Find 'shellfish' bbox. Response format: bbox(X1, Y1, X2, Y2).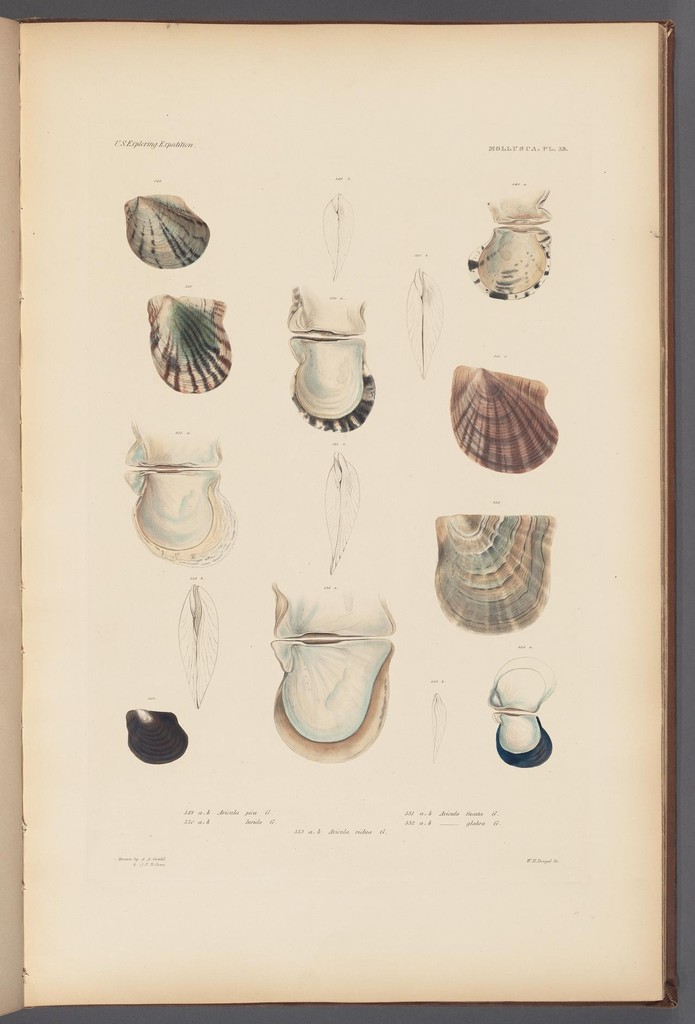
bbox(174, 582, 226, 715).
